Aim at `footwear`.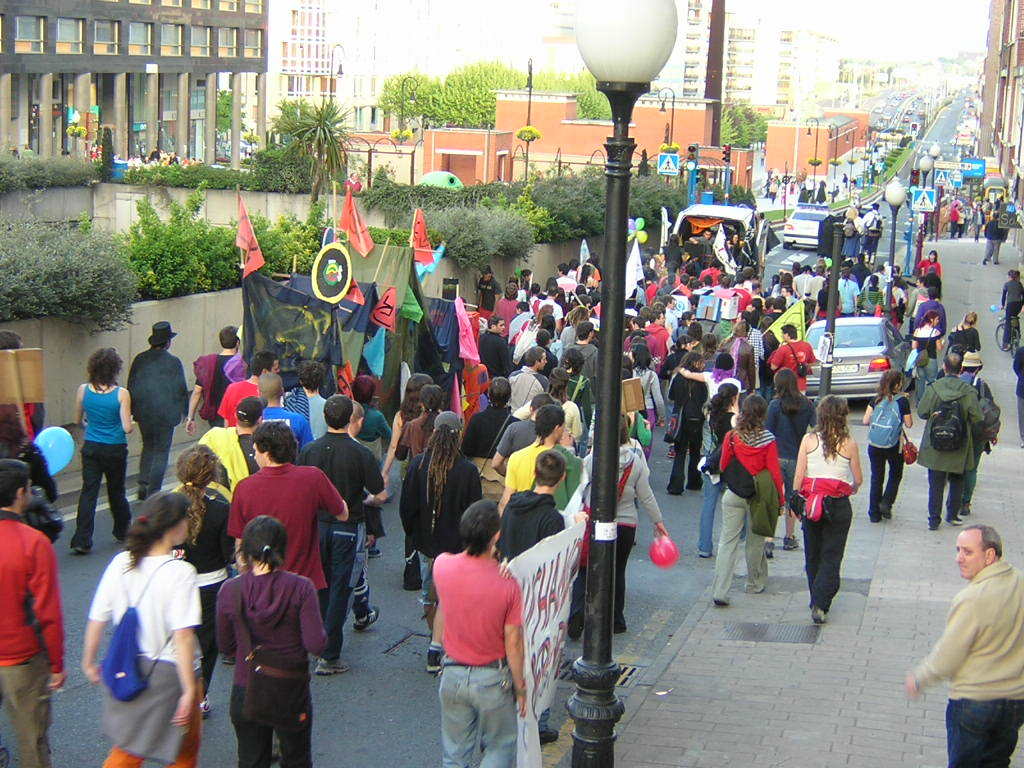
Aimed at [781, 534, 801, 550].
